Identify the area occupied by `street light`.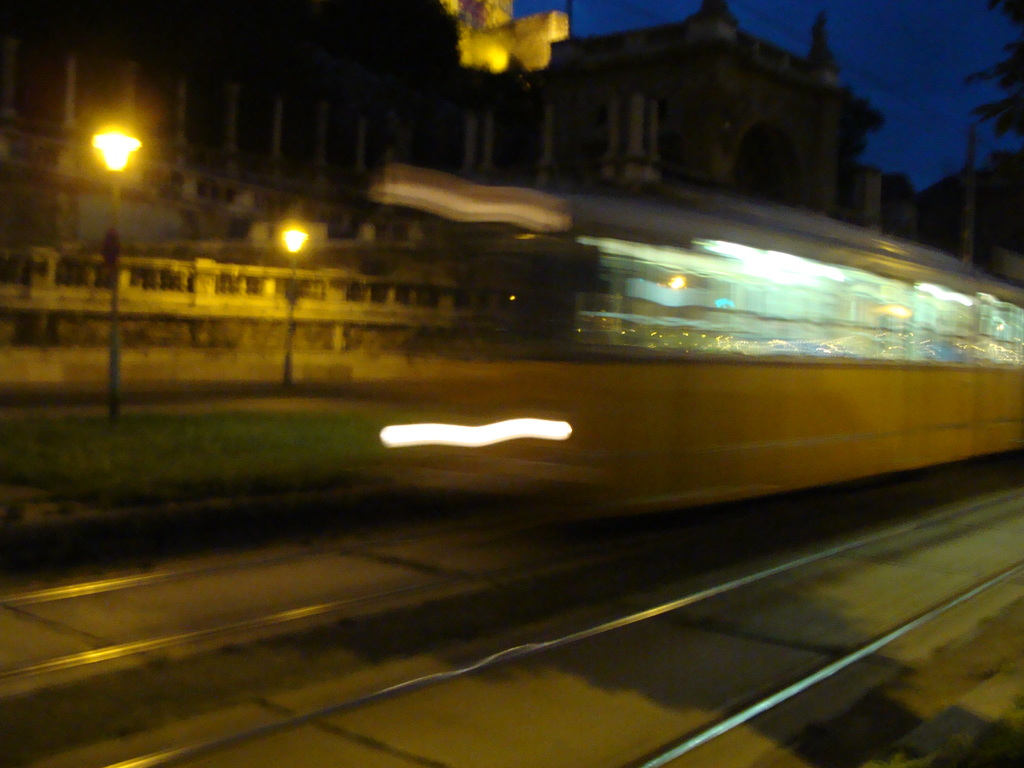
Area: x1=83, y1=120, x2=146, y2=431.
